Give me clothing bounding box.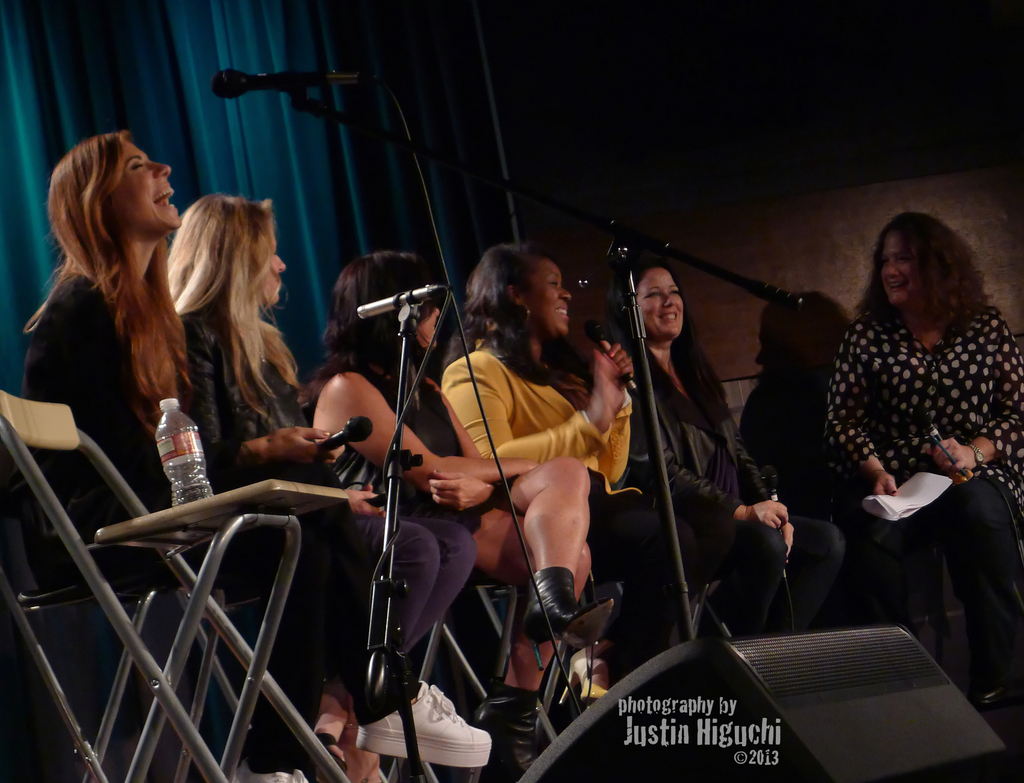
{"x1": 175, "y1": 302, "x2": 475, "y2": 753}.
